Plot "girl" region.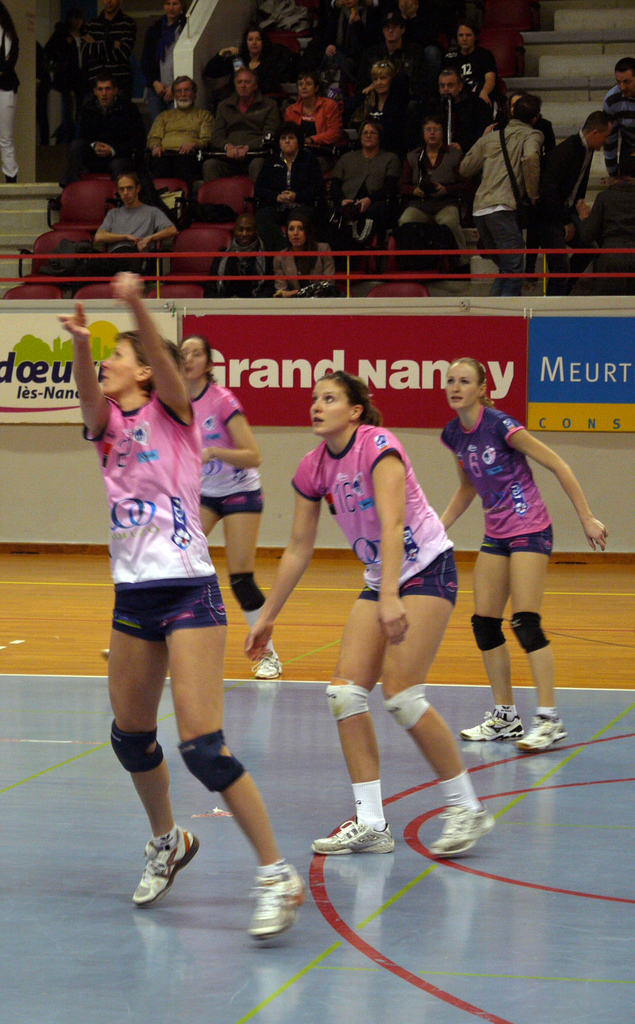
Plotted at (left=195, top=327, right=281, bottom=671).
